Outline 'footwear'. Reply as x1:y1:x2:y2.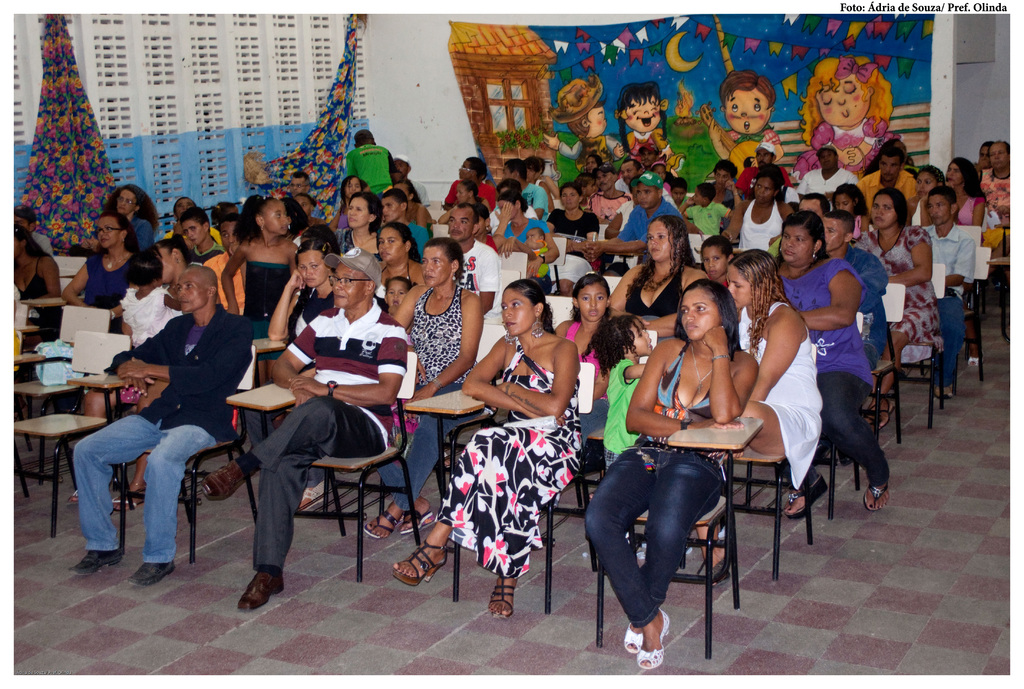
129:559:175:592.
